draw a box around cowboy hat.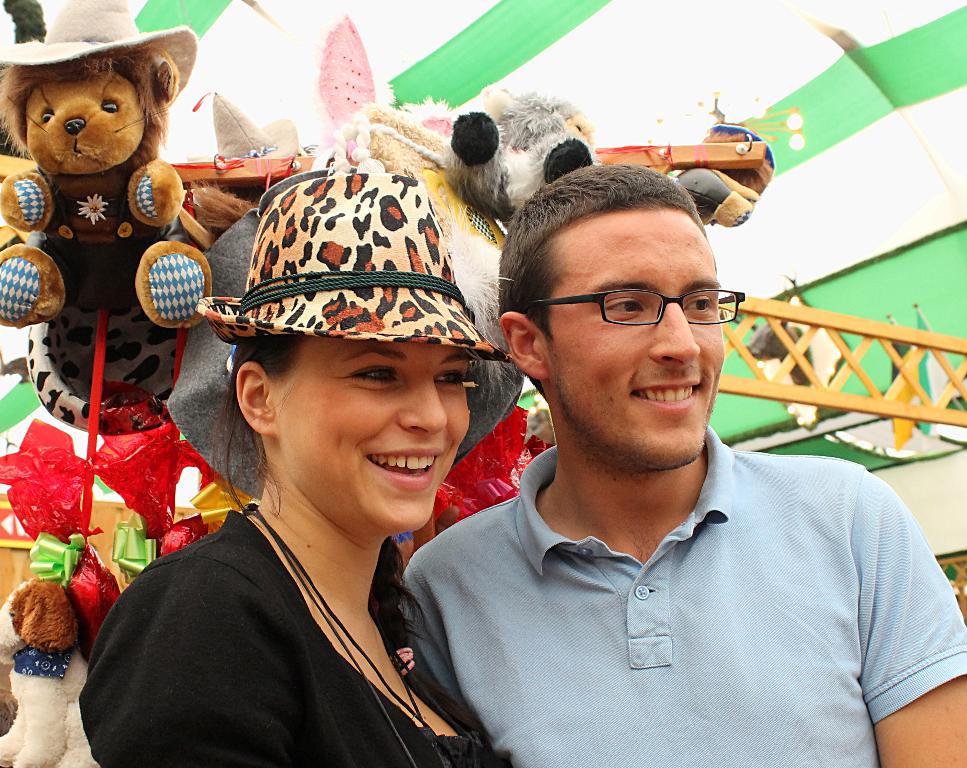
0 0 203 87.
